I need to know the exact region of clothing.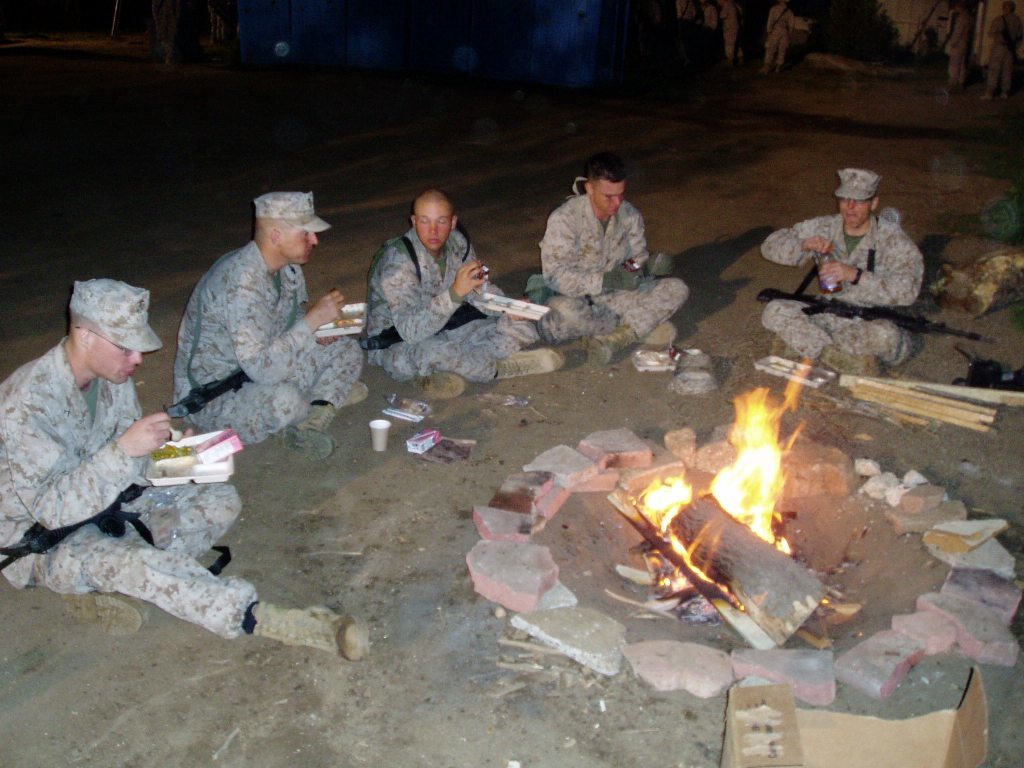
Region: x1=370 y1=231 x2=526 y2=385.
